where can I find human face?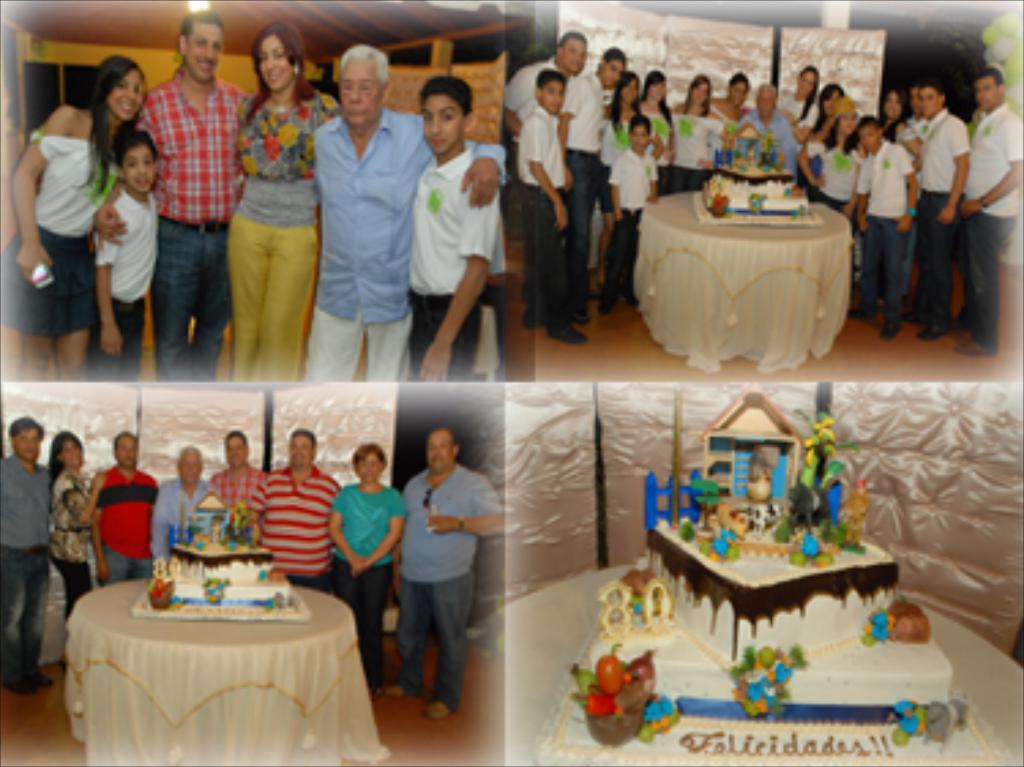
You can find it at left=852, top=112, right=882, bottom=153.
